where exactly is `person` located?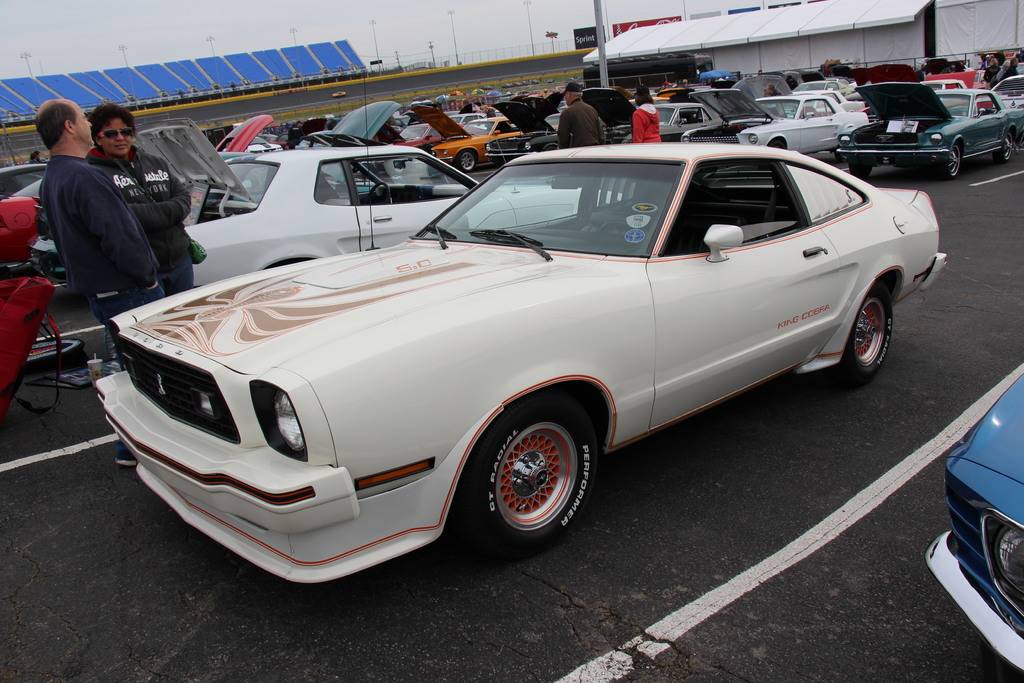
Its bounding box is <region>786, 74, 800, 92</region>.
